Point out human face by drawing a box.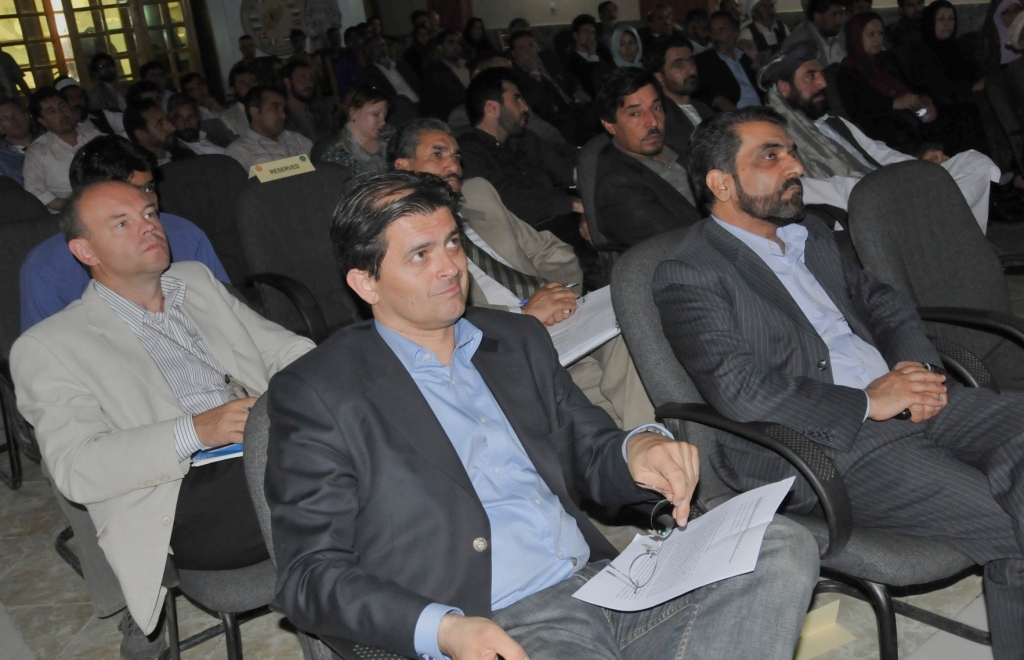
[x1=788, y1=57, x2=831, y2=113].
